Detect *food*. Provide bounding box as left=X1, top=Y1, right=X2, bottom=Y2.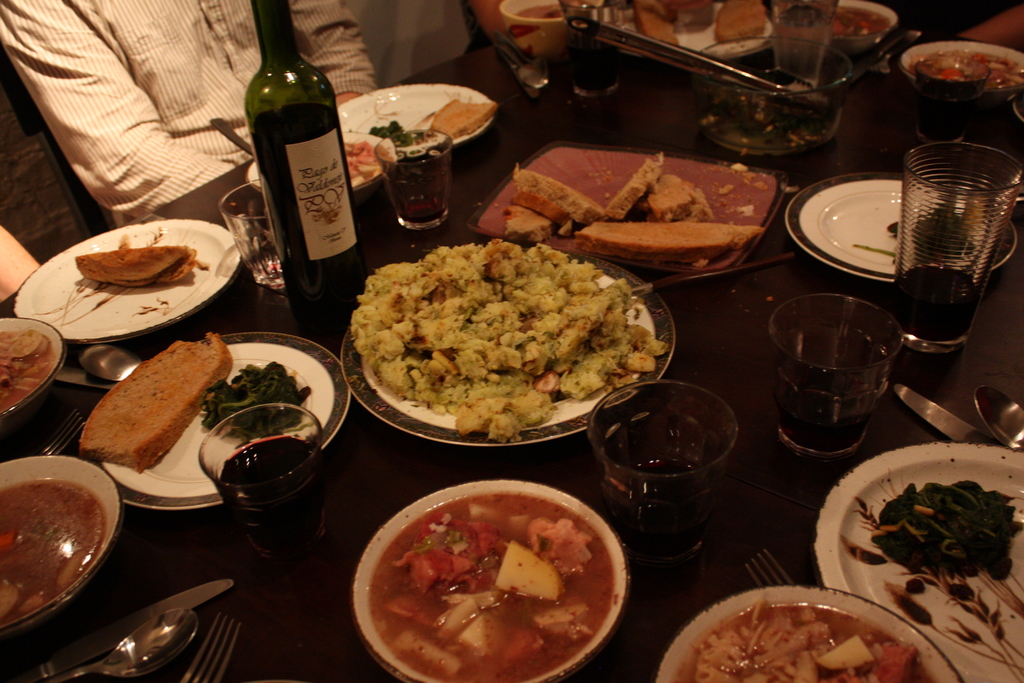
left=56, top=548, right=85, bottom=588.
